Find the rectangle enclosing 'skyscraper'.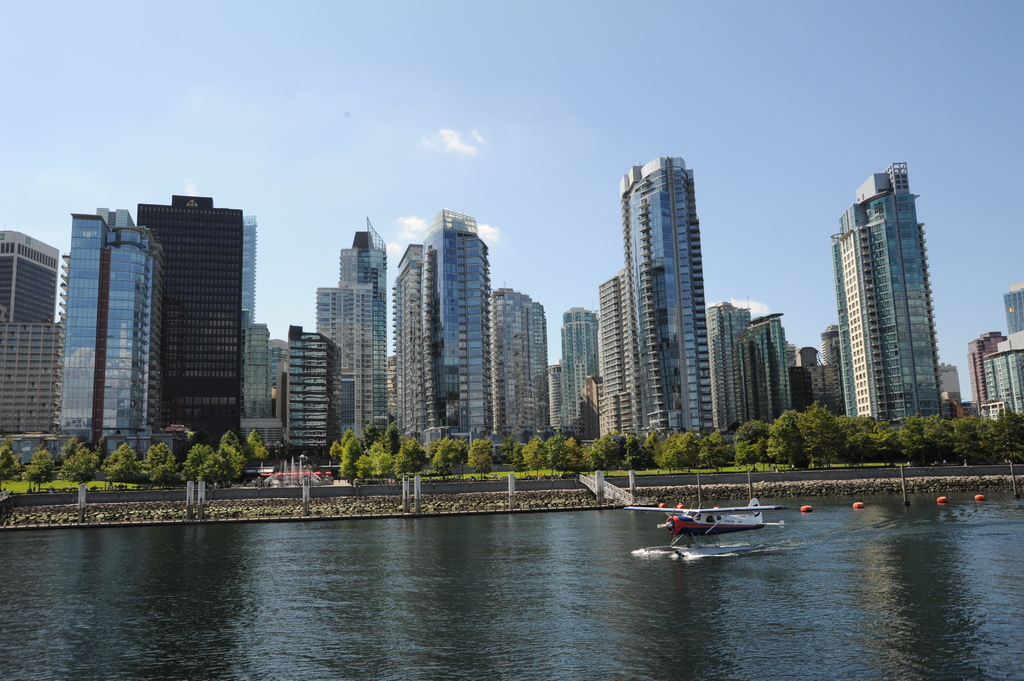
select_region(969, 324, 1005, 414).
